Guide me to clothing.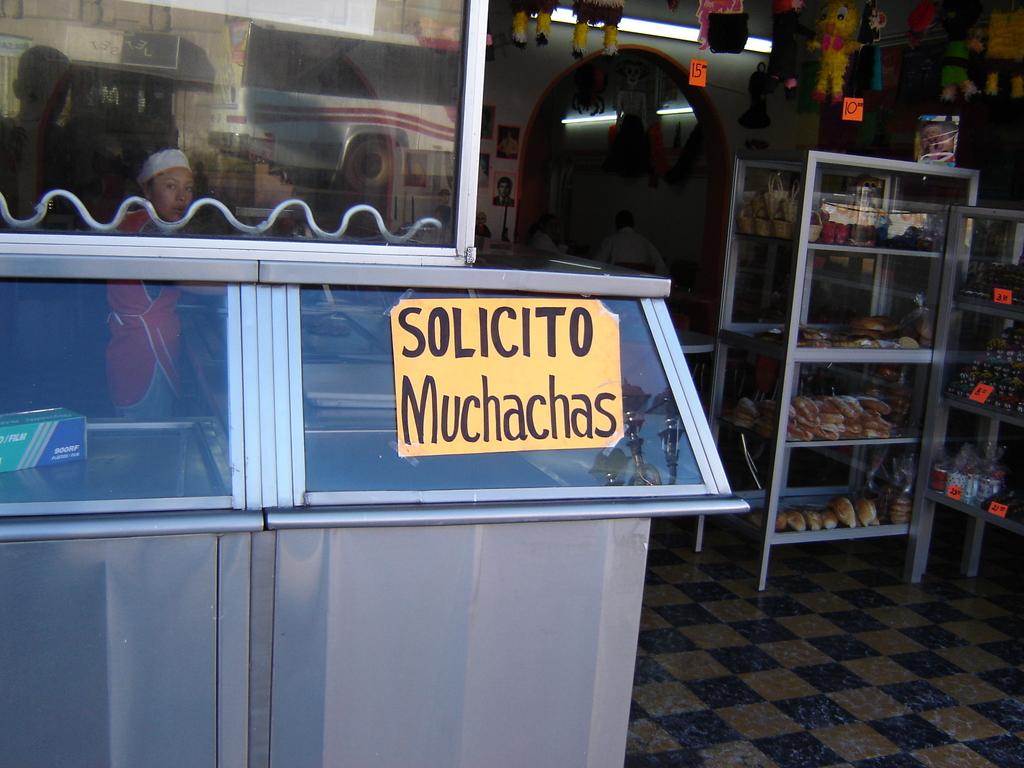
Guidance: (x1=530, y1=230, x2=570, y2=257).
